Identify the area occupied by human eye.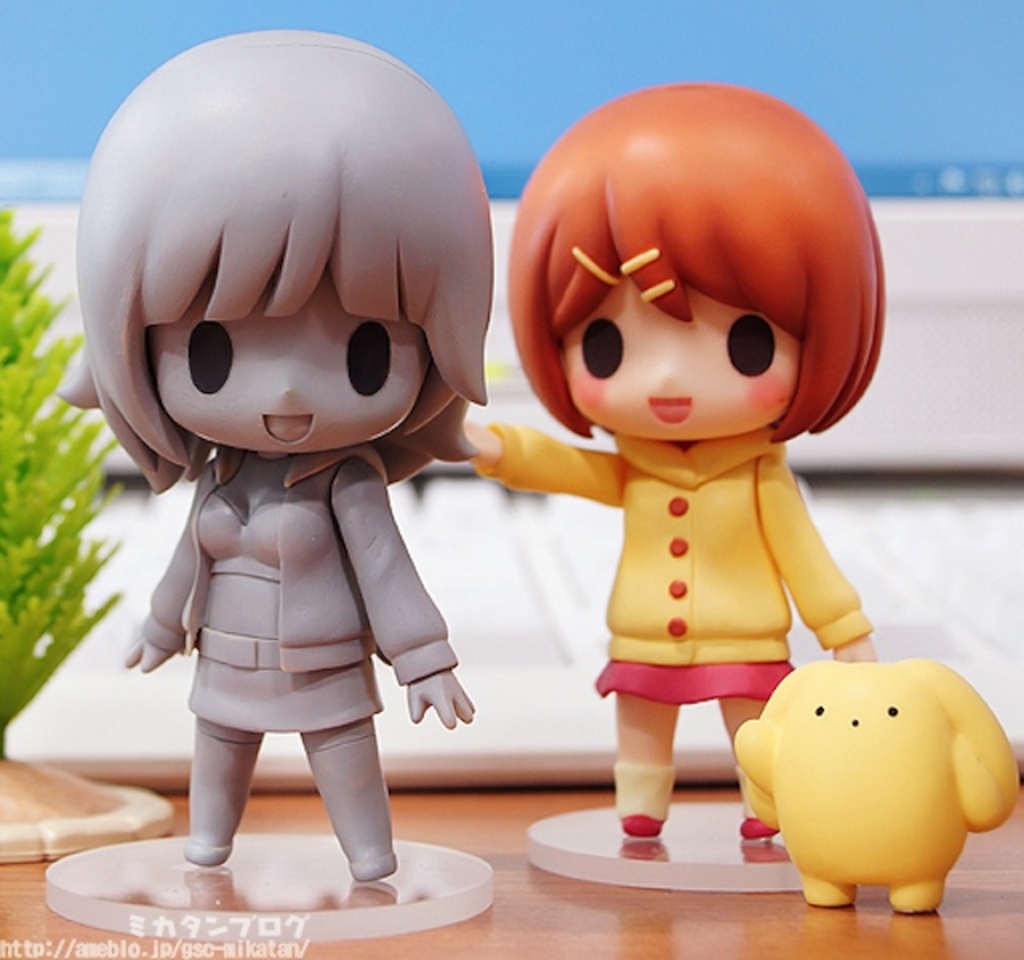
Area: <box>578,310,627,384</box>.
